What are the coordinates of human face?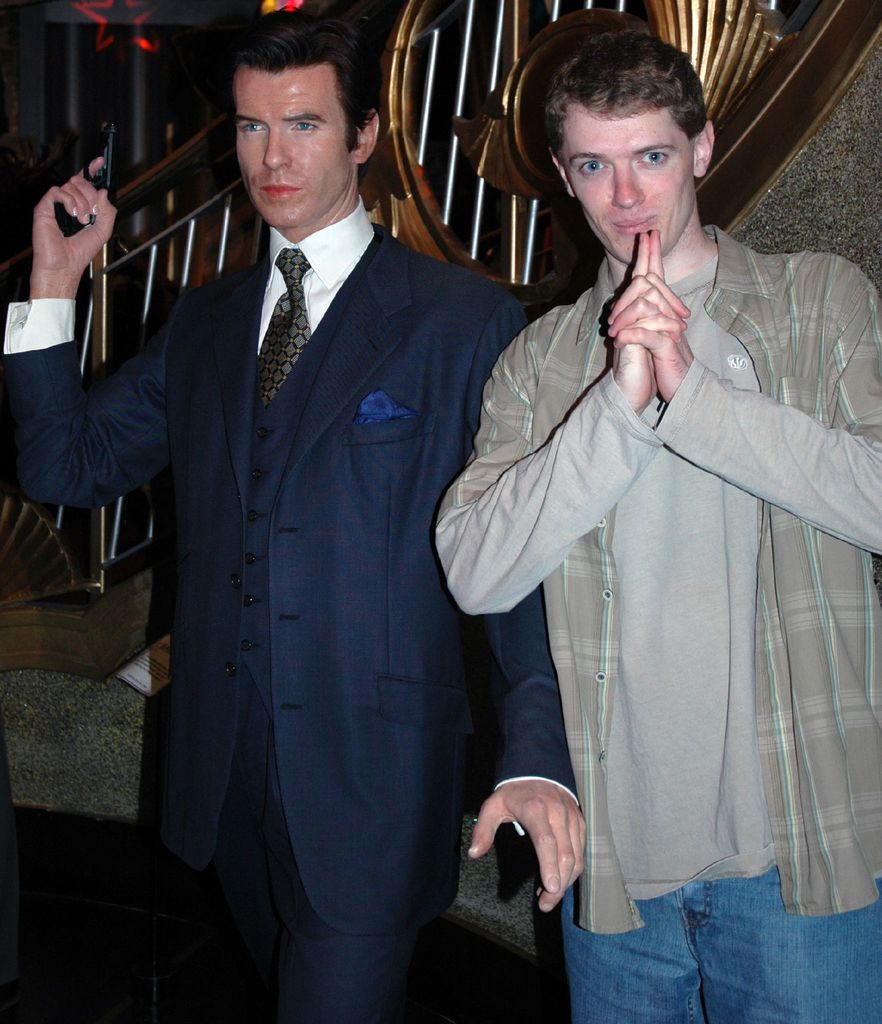
box=[235, 66, 347, 227].
